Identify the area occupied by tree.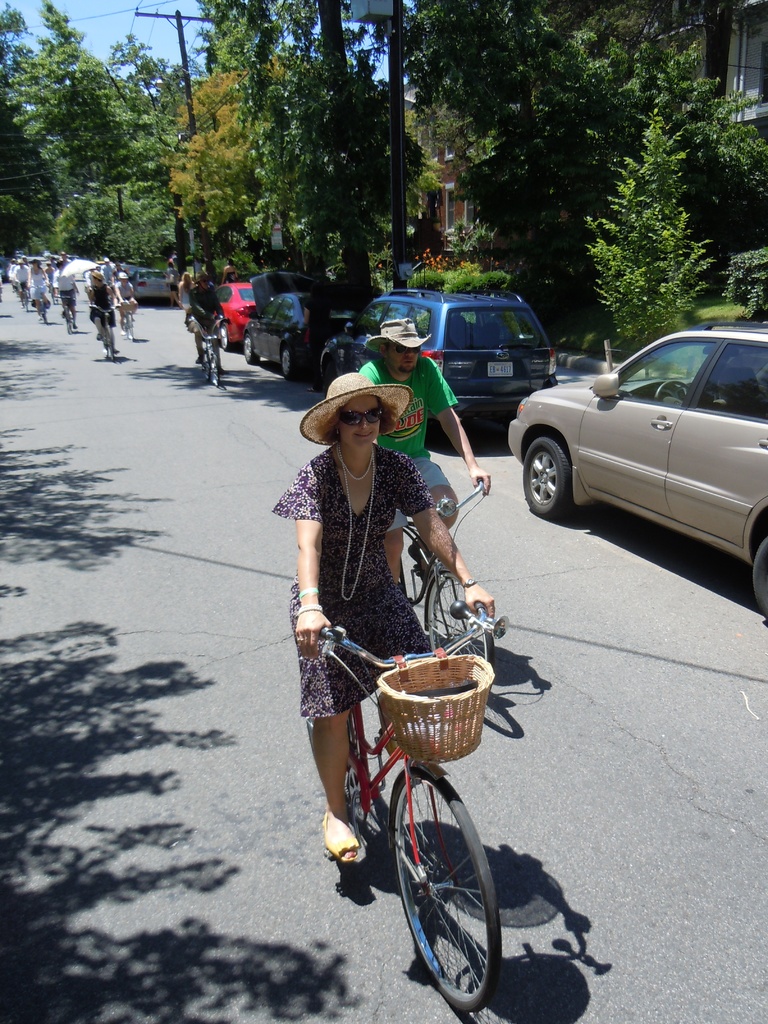
Area: (149, 68, 296, 261).
